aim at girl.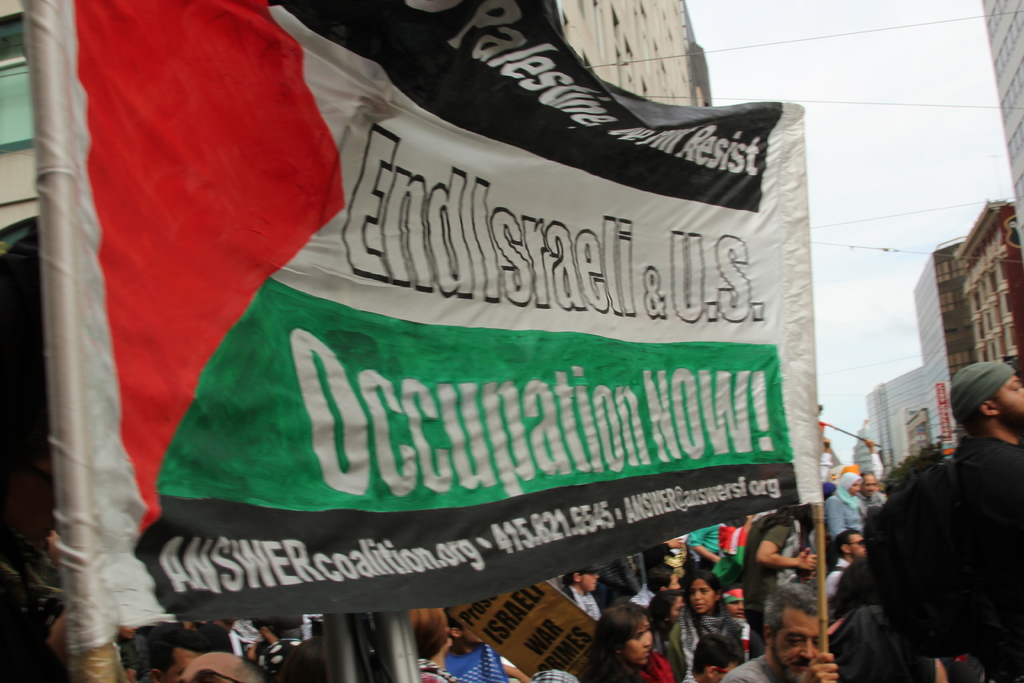
Aimed at <bbox>576, 602, 656, 682</bbox>.
